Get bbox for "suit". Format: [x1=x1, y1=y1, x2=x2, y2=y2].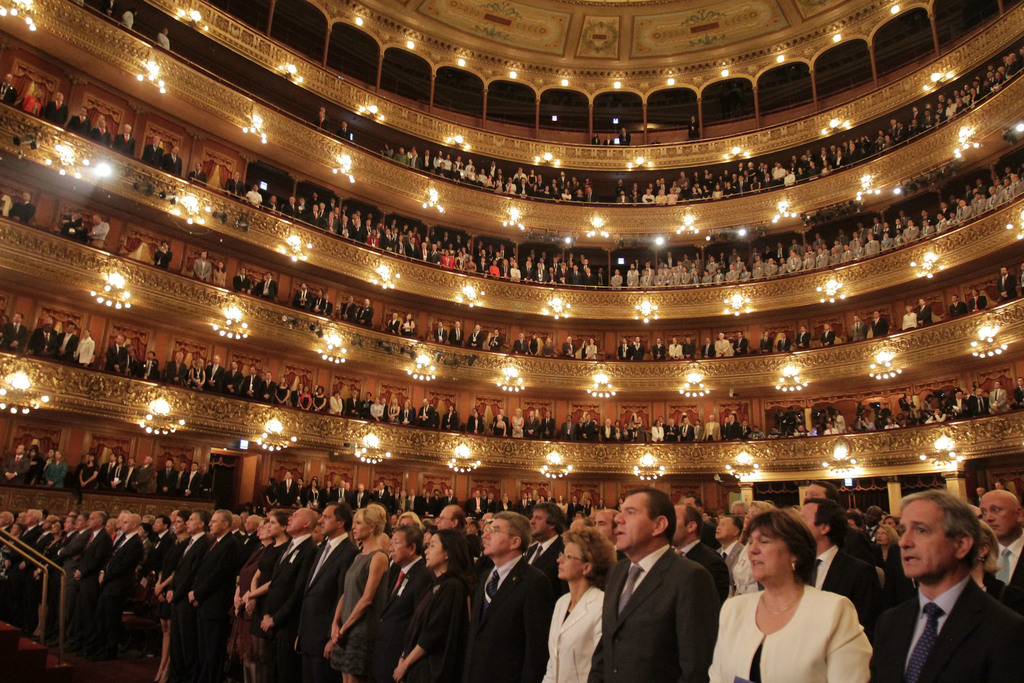
[x1=970, y1=297, x2=988, y2=311].
